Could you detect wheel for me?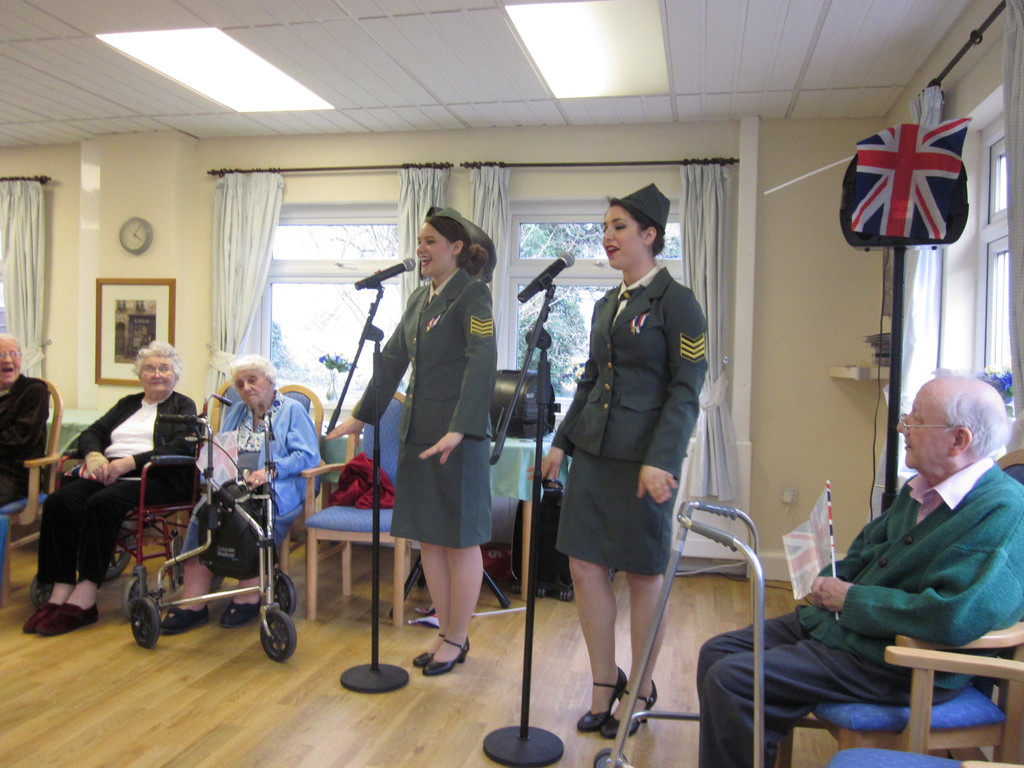
Detection result: left=33, top=571, right=58, bottom=604.
